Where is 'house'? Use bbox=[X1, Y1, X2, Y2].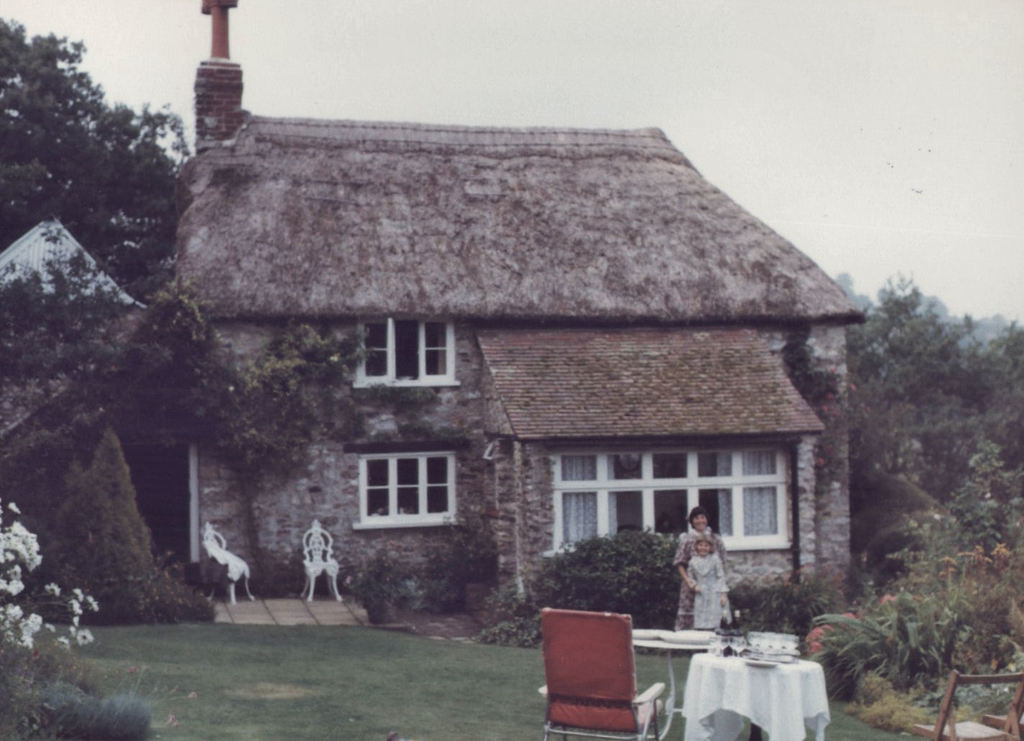
bbox=[0, 53, 868, 633].
